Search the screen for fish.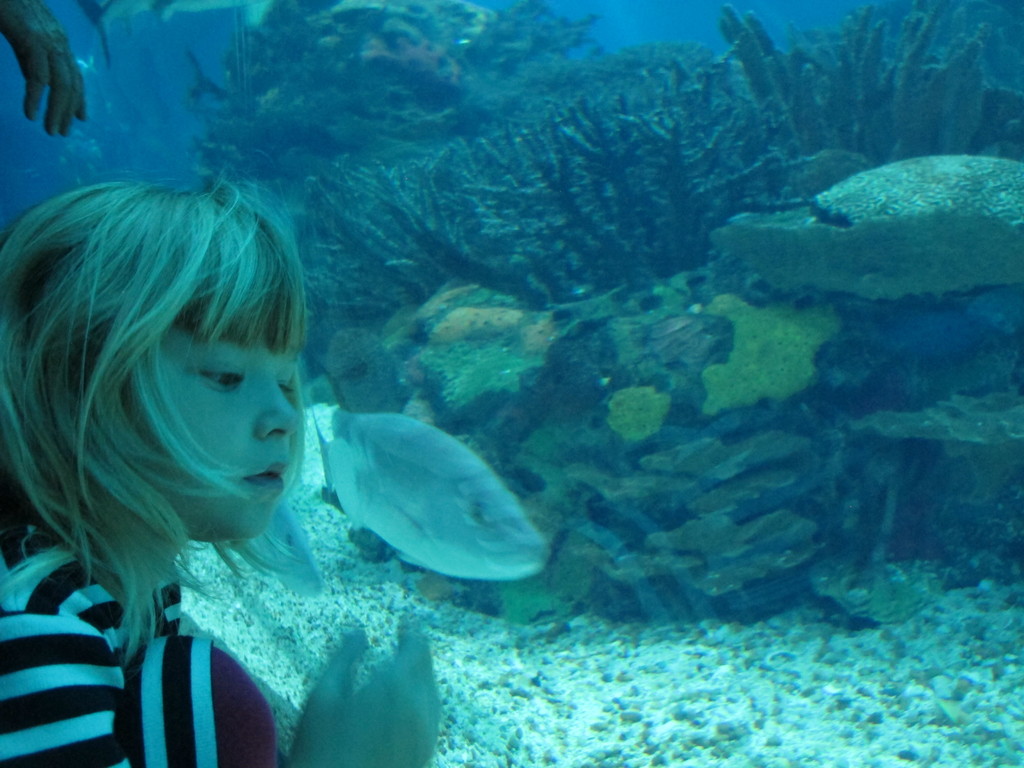
Found at locate(275, 381, 543, 604).
